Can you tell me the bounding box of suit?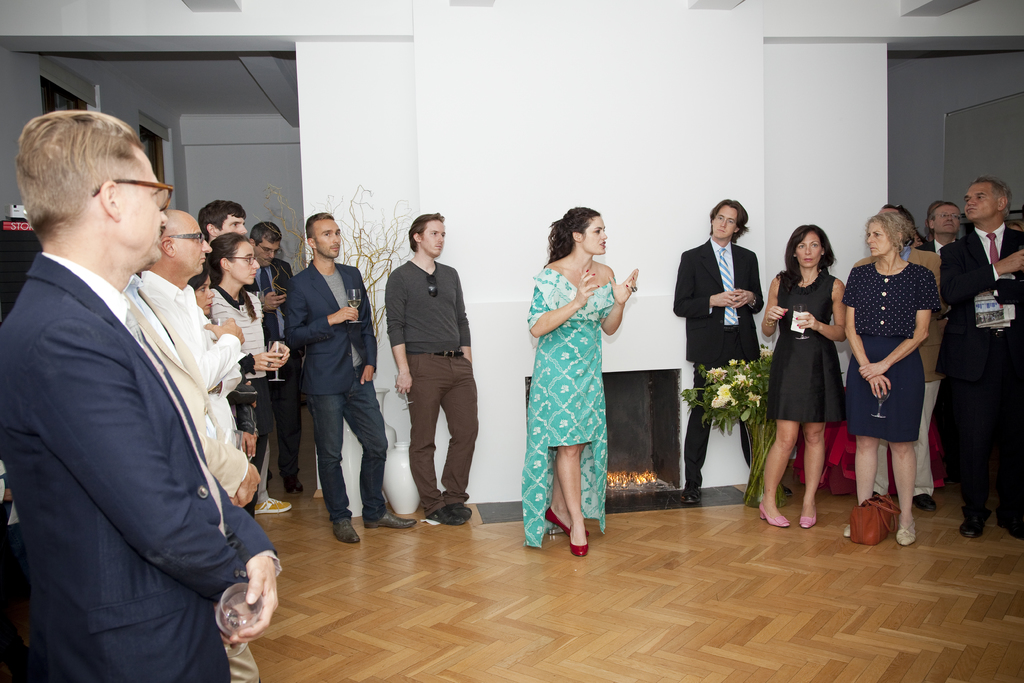
bbox(672, 231, 769, 483).
